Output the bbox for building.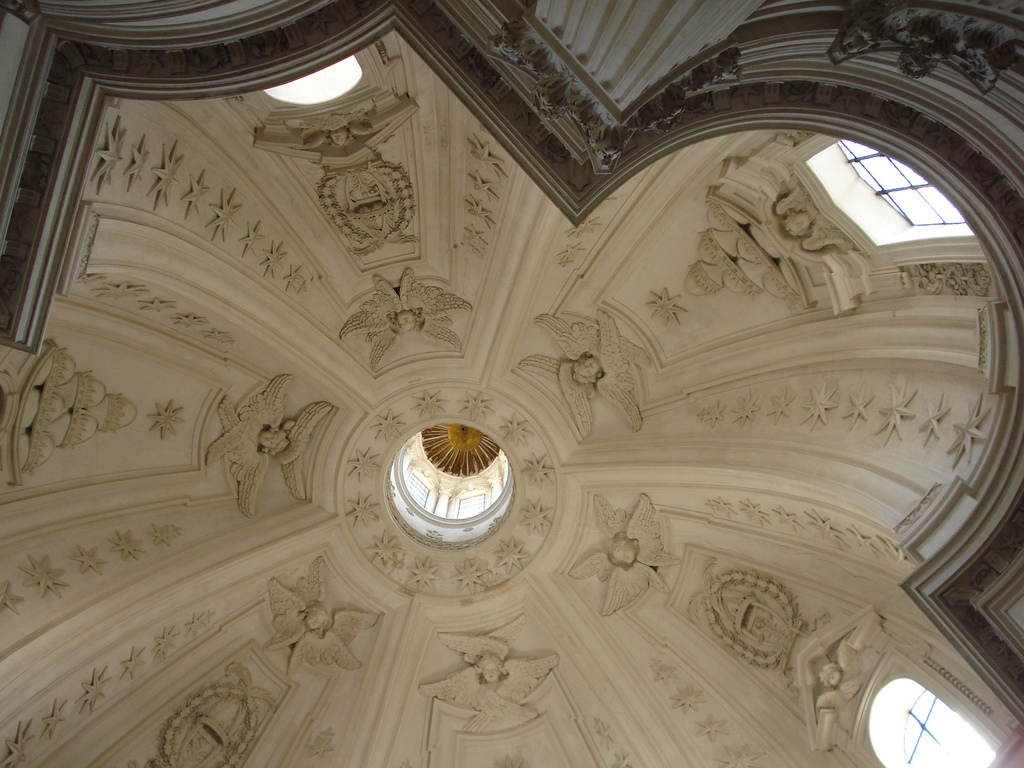
crop(0, 0, 1023, 767).
